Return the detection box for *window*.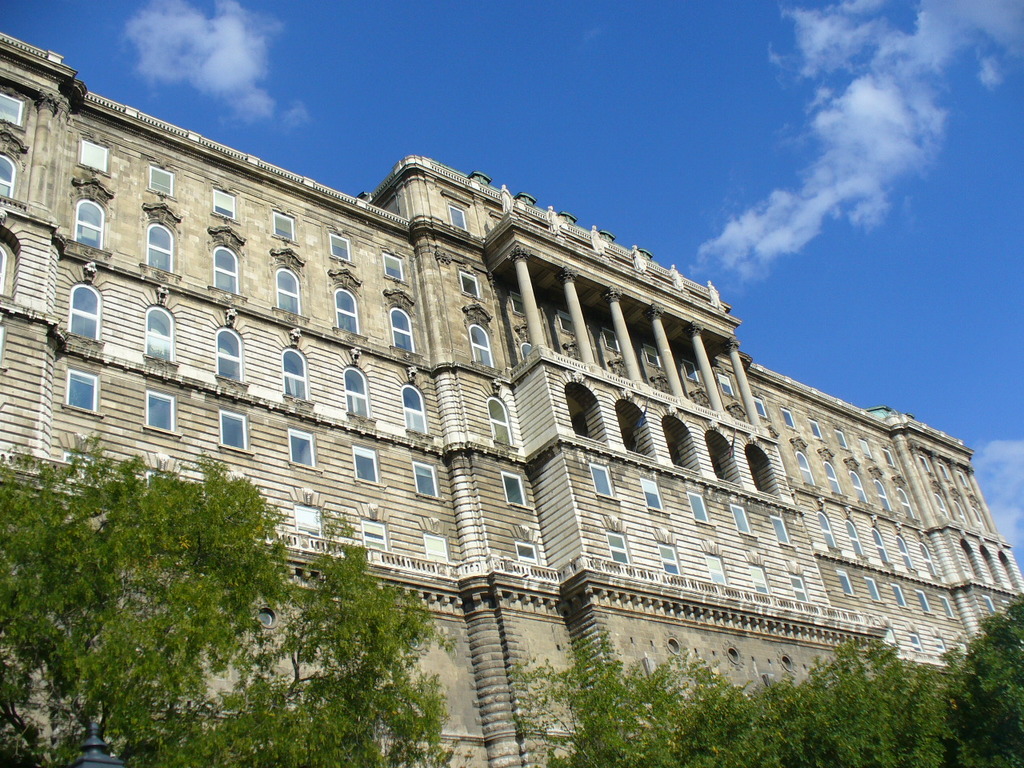
[x1=749, y1=398, x2=769, y2=415].
